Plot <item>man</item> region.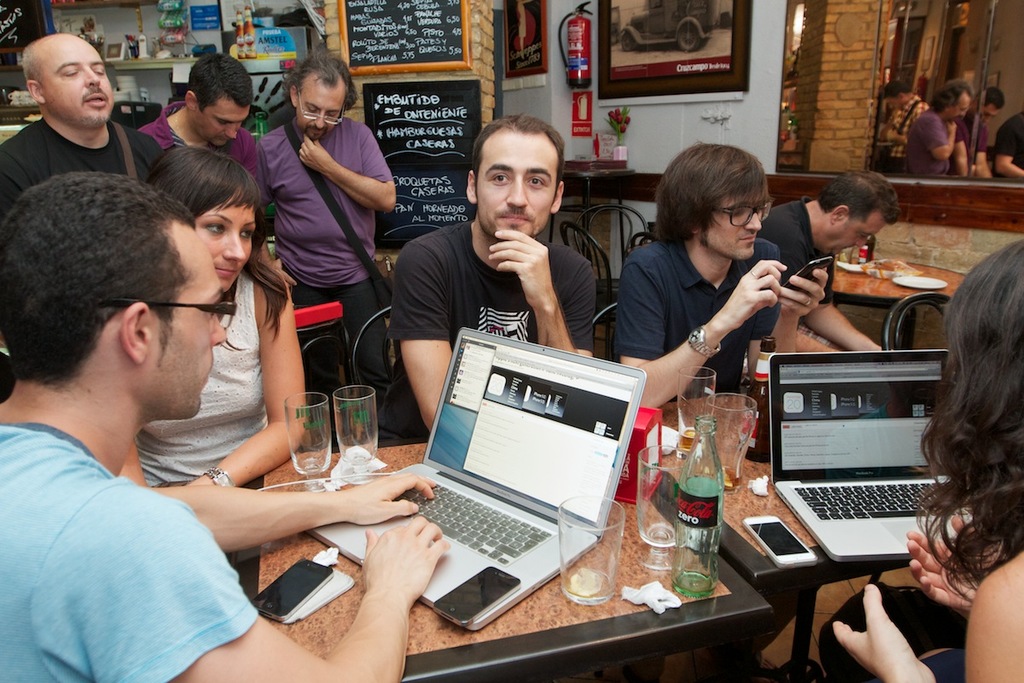
Plotted at 0/161/451/682.
